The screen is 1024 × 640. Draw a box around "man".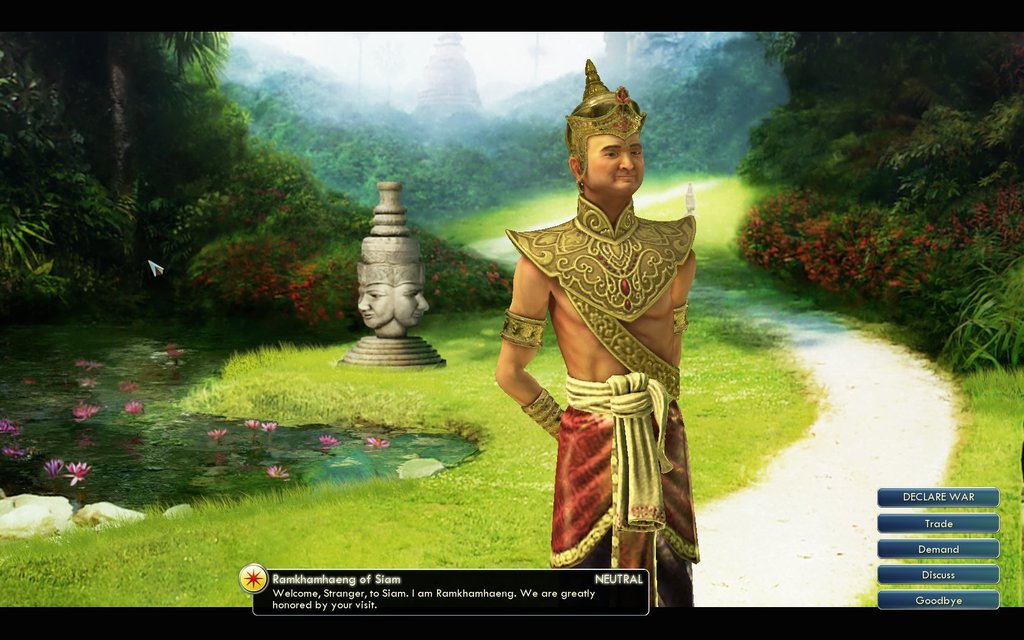
[492,60,703,603].
